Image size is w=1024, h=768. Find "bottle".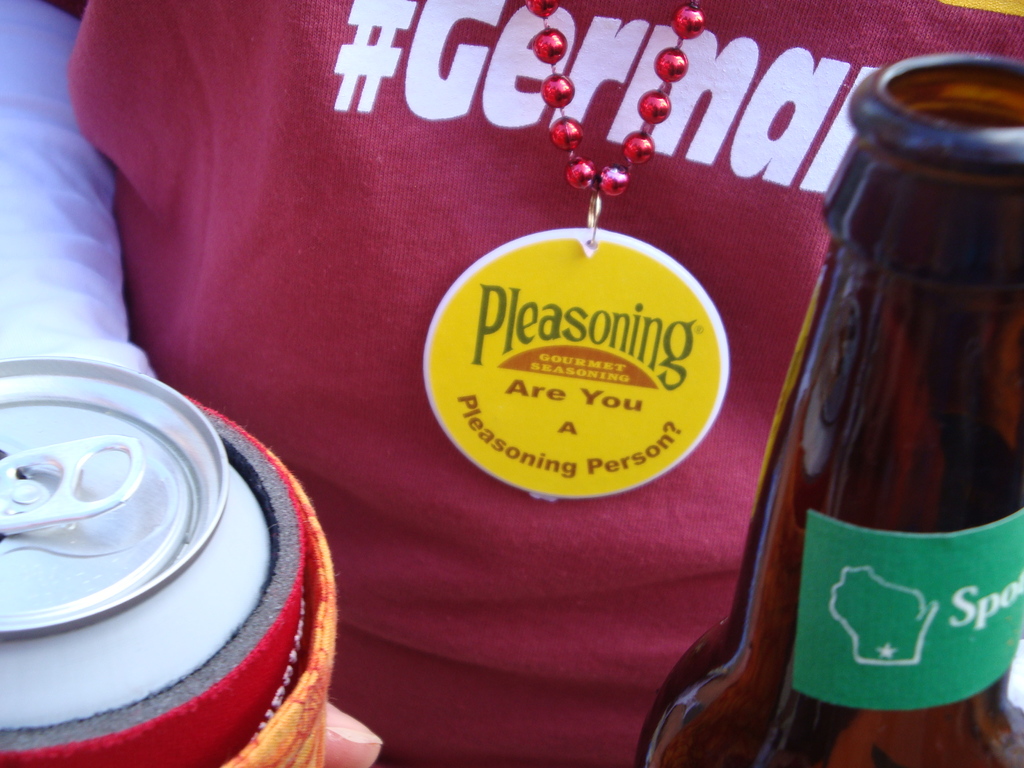
crop(701, 85, 1012, 749).
